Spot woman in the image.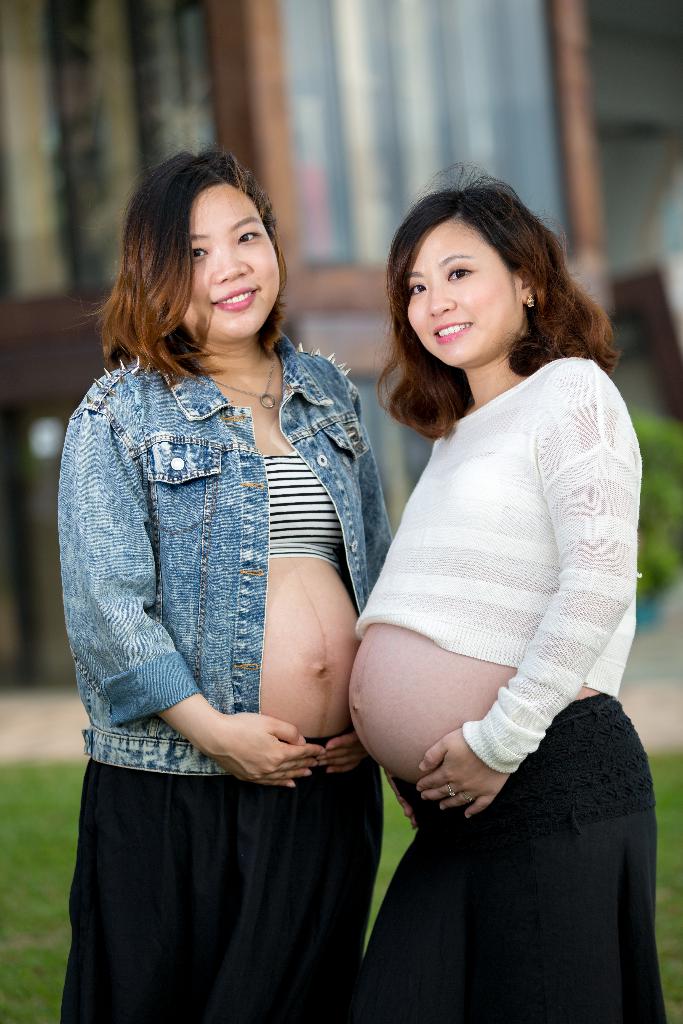
woman found at <bbox>52, 141, 391, 1023</bbox>.
